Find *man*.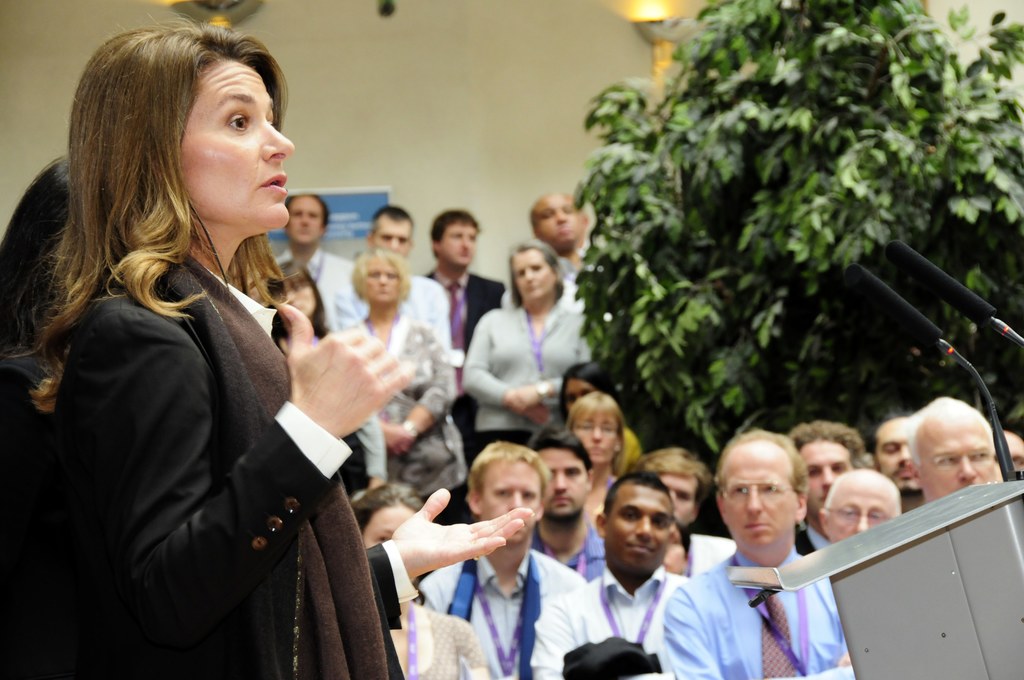
272,201,369,328.
